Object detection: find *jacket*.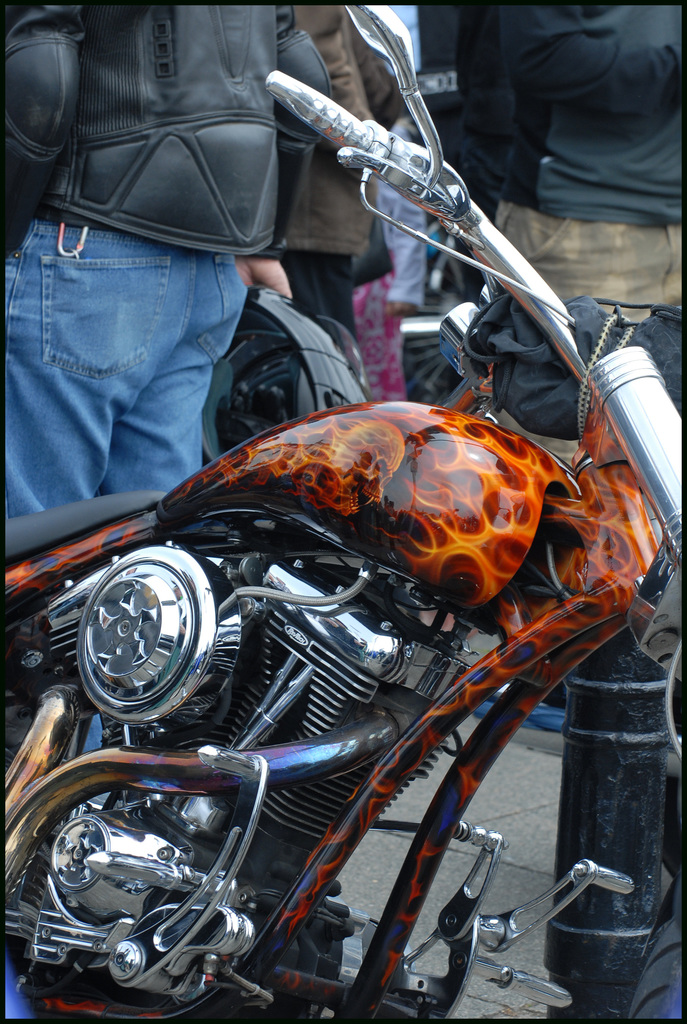
<region>0, 25, 352, 314</region>.
